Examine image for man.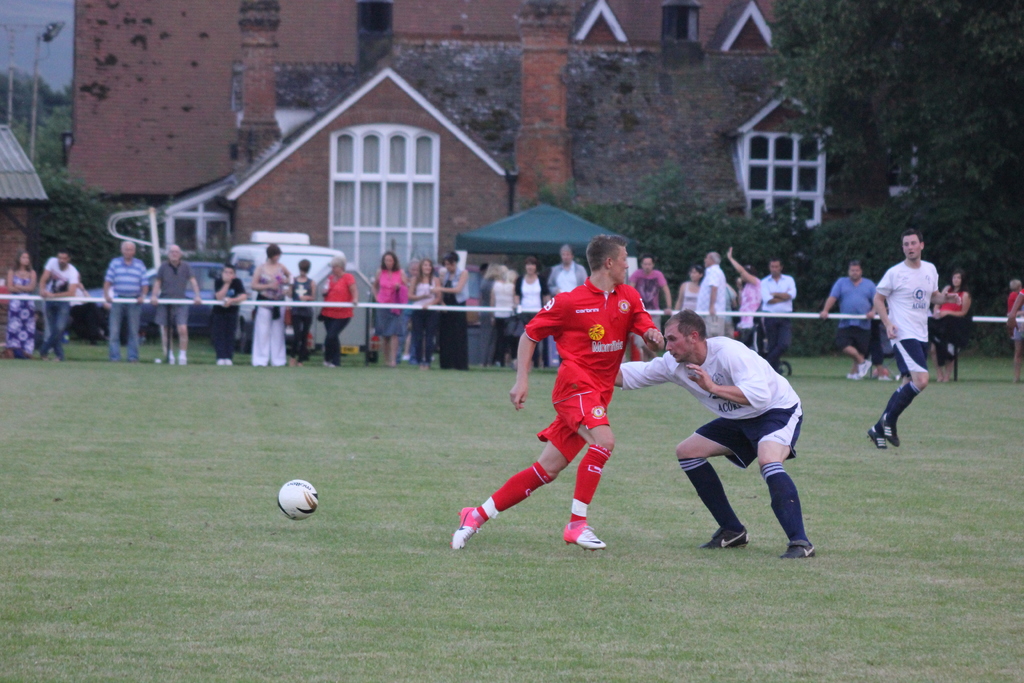
Examination result: crop(105, 241, 152, 361).
